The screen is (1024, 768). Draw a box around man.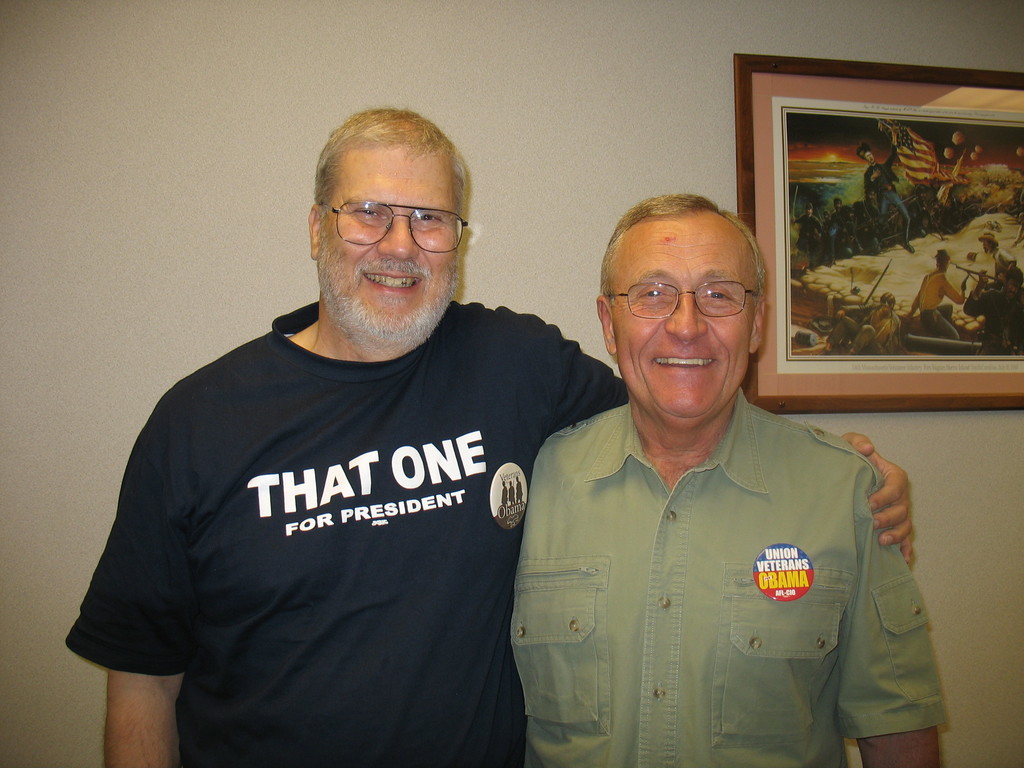
[left=817, top=289, right=902, bottom=356].
